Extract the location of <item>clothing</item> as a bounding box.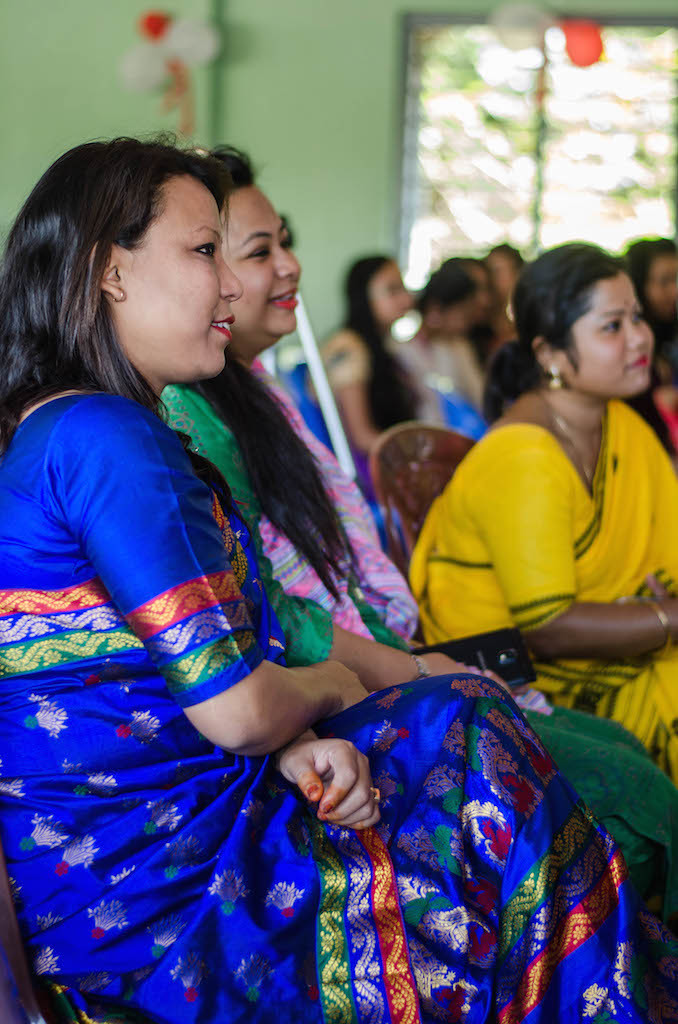
(x1=414, y1=383, x2=677, y2=755).
